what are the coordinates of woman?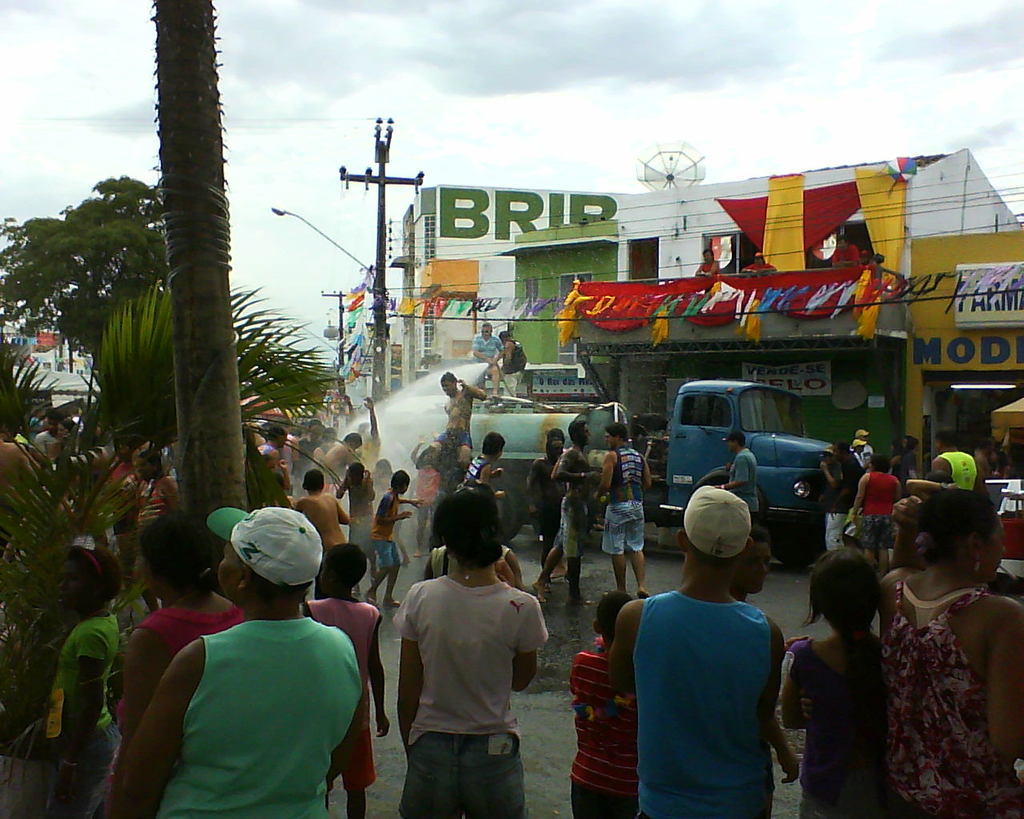
(124,513,242,742).
